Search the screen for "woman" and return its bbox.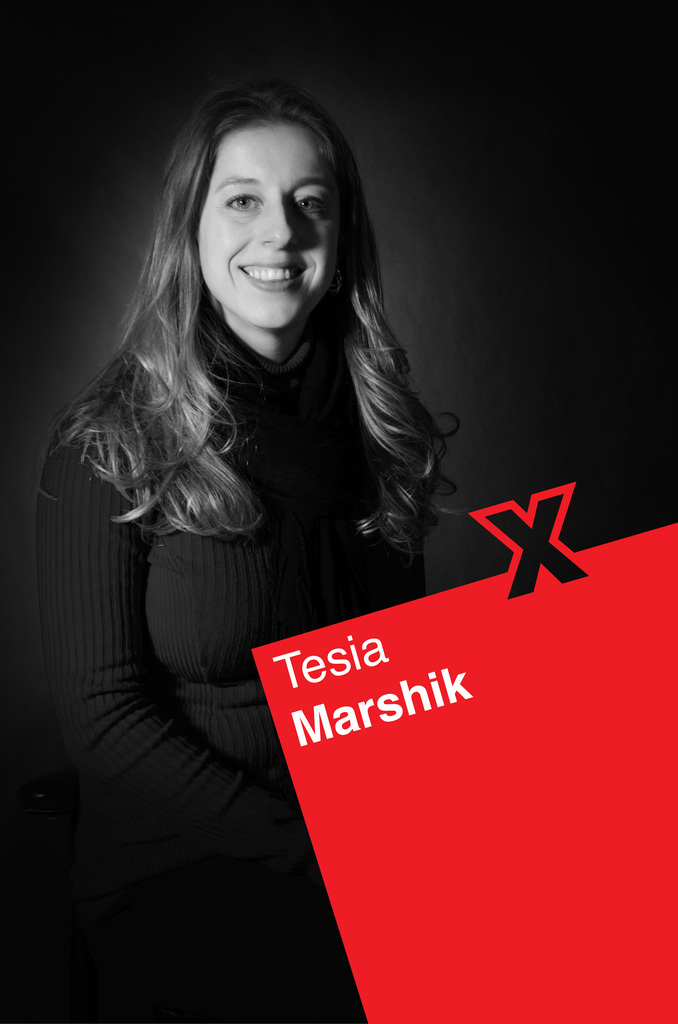
Found: pyautogui.locateOnScreen(35, 122, 559, 1023).
